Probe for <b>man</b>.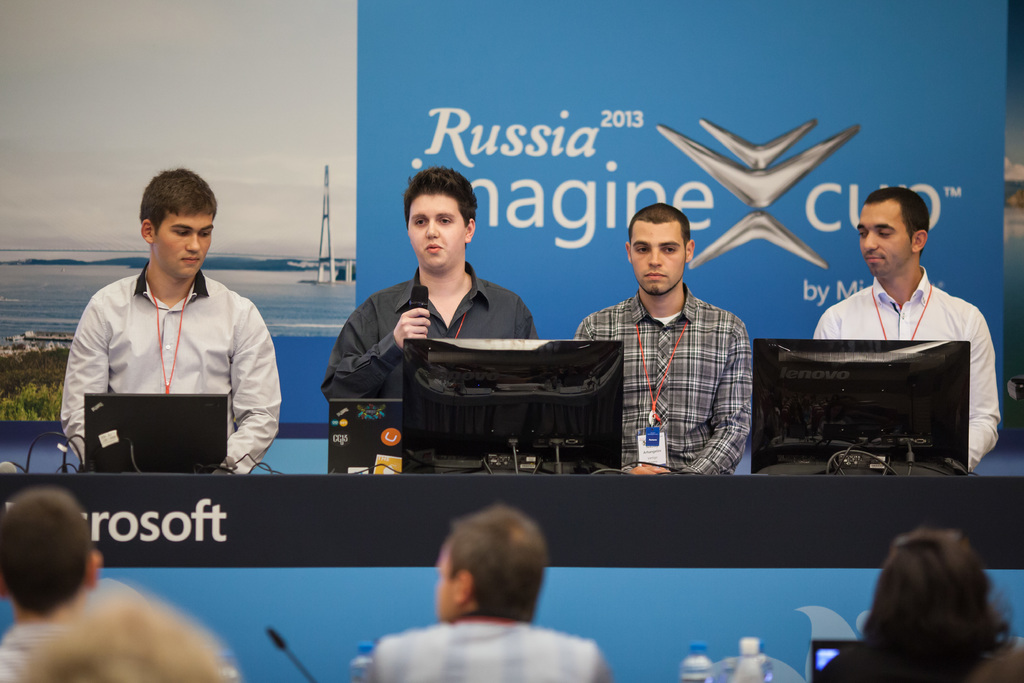
Probe result: rect(0, 490, 106, 682).
